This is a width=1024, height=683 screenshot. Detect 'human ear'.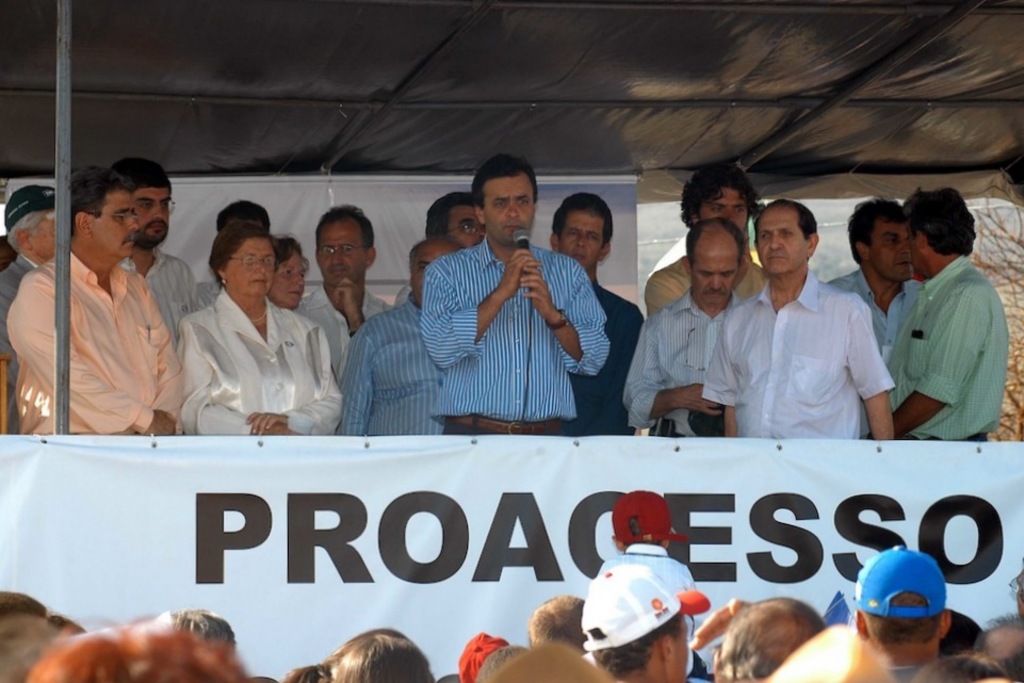
690, 211, 698, 225.
